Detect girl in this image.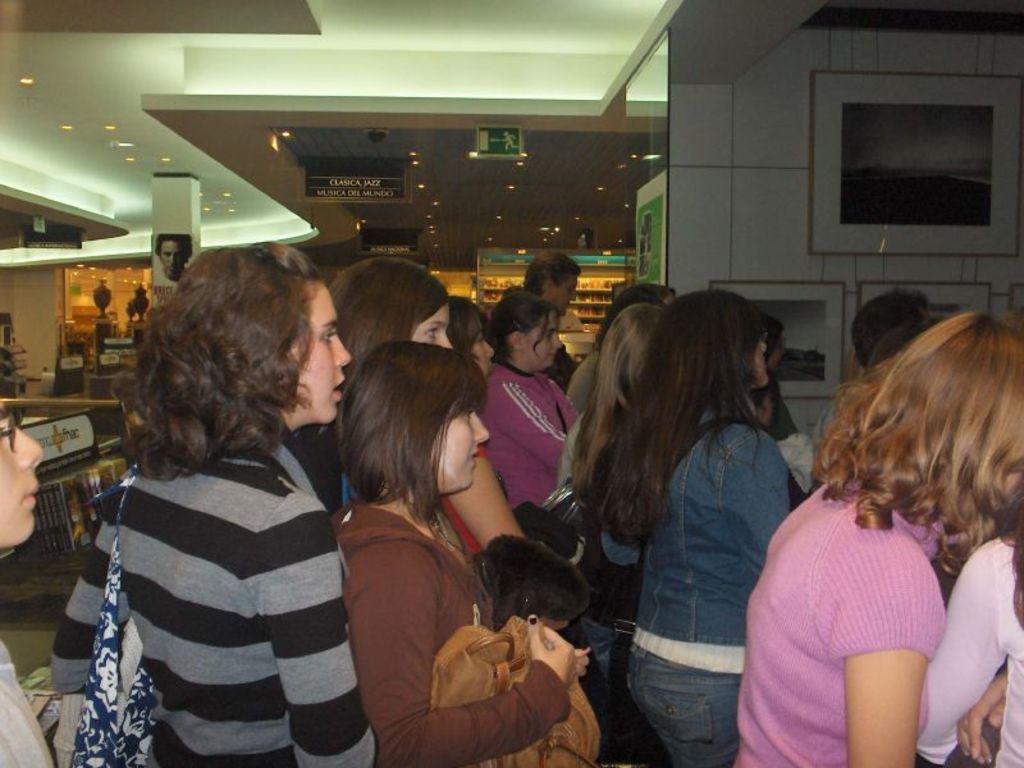
Detection: (333,340,584,767).
